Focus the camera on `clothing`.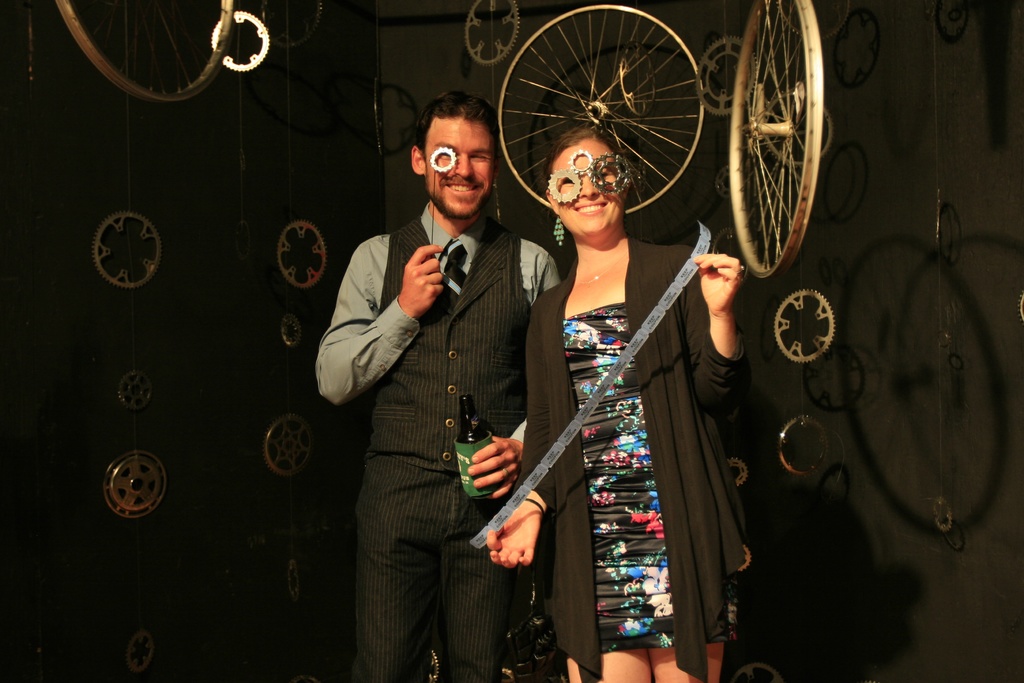
Focus region: [506,163,749,681].
